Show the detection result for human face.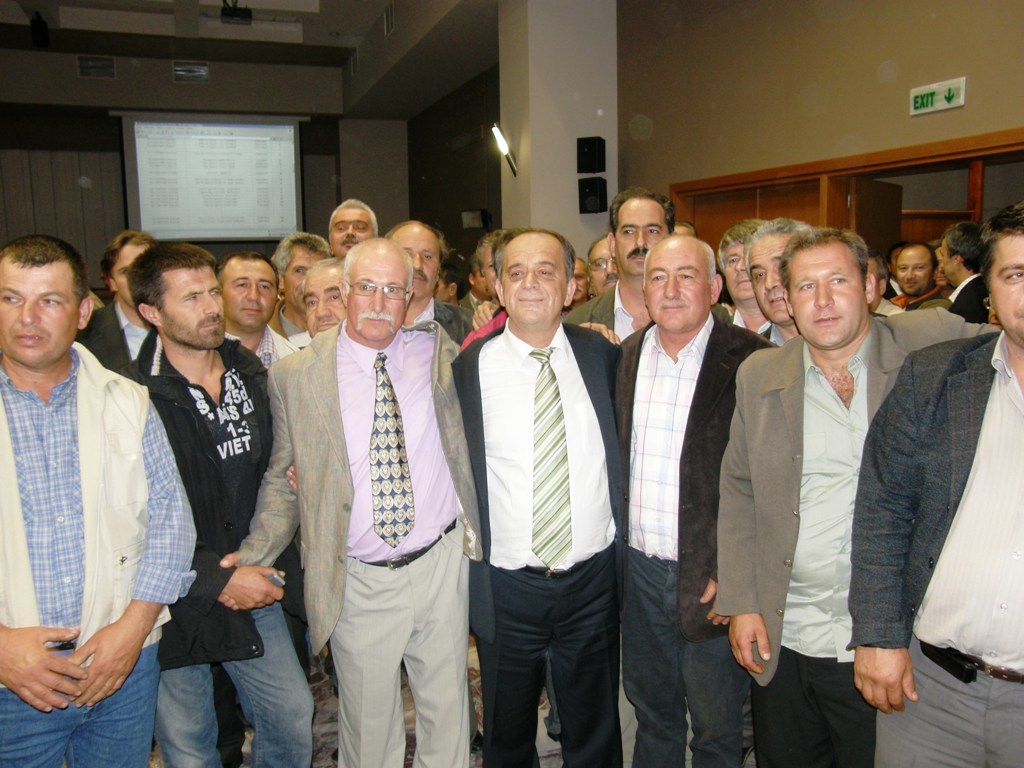
BBox(284, 249, 323, 311).
